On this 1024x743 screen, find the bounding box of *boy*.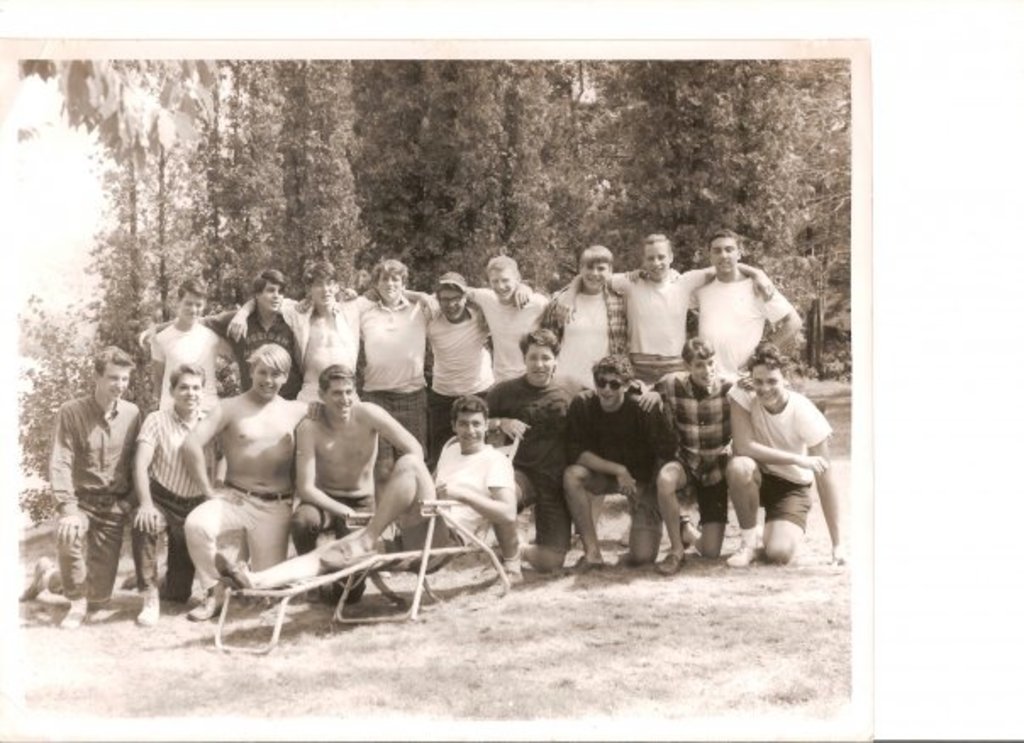
Bounding box: bbox=(19, 344, 146, 631).
